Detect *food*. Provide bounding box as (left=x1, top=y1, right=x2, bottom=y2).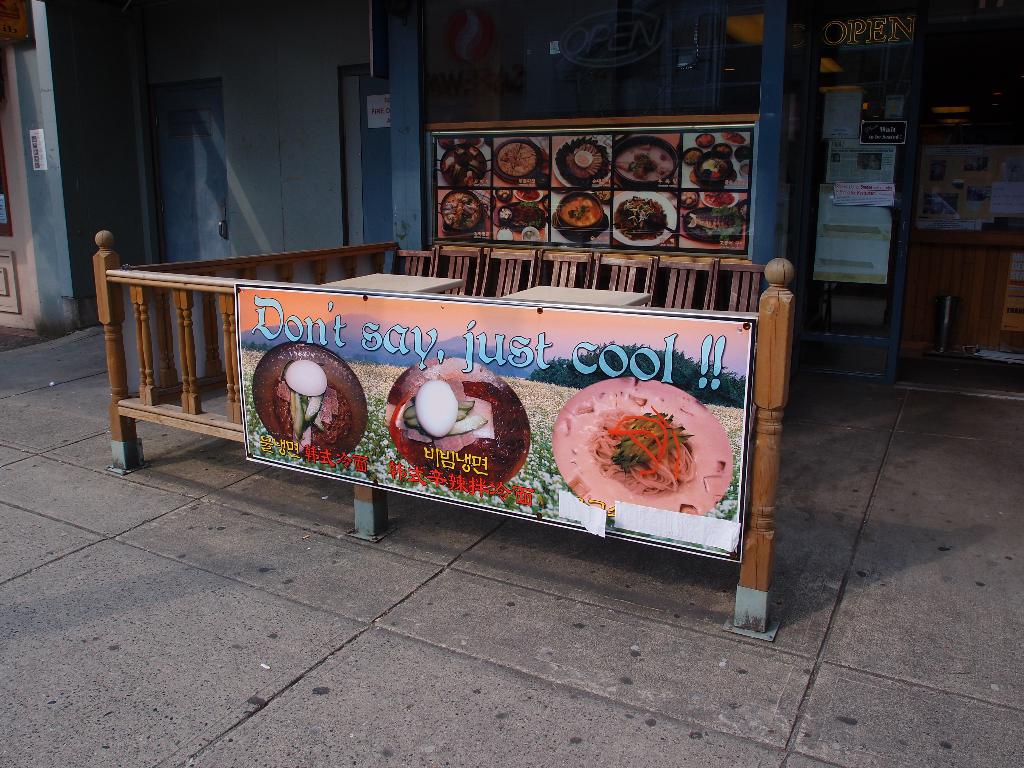
(left=556, top=385, right=676, bottom=495).
